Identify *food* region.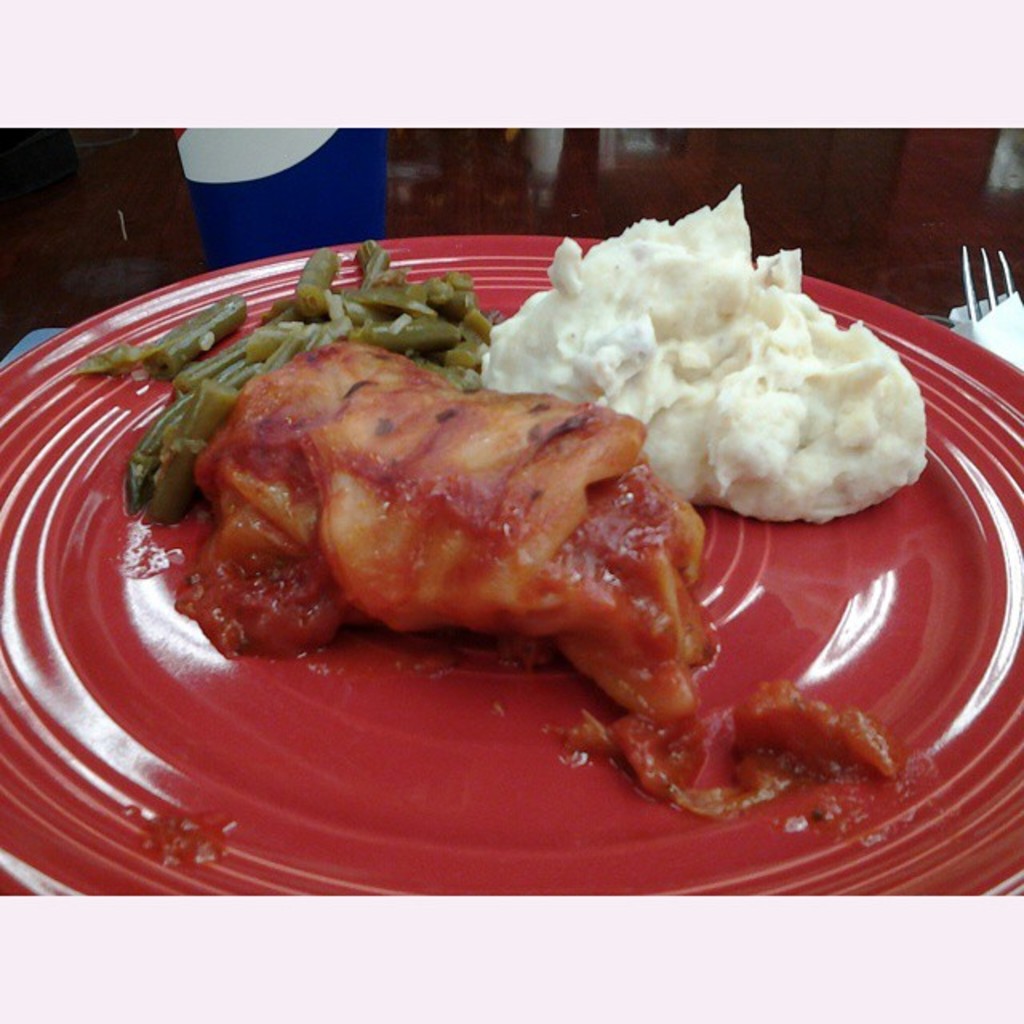
Region: 482:179:930:522.
